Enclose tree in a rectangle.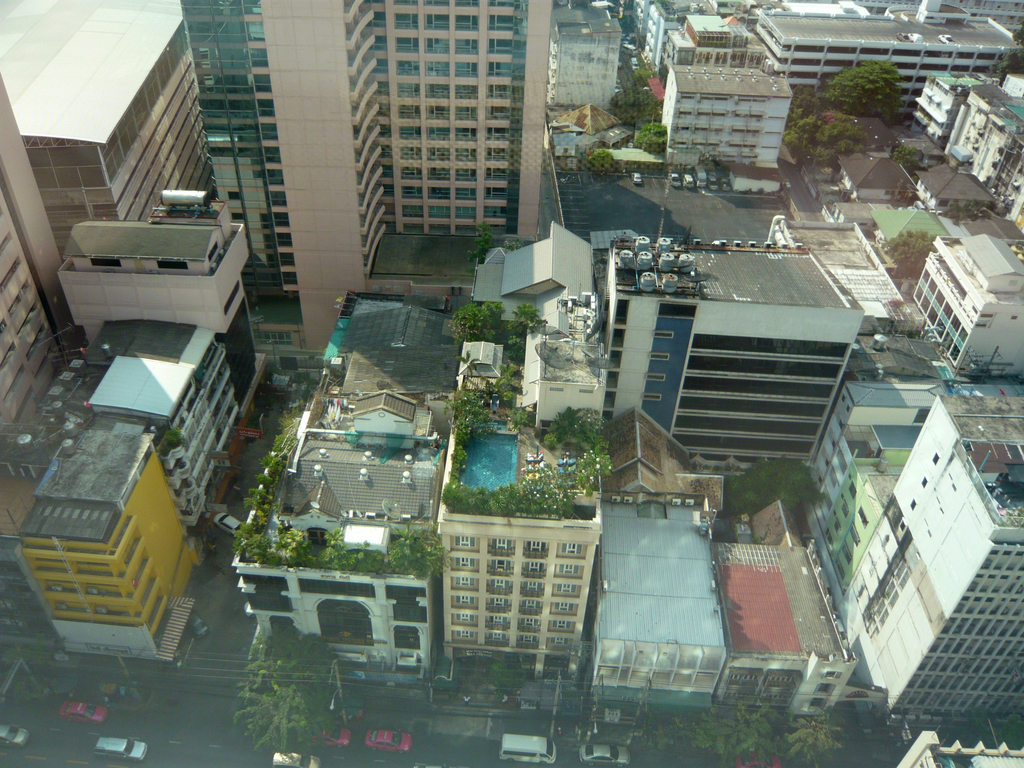
bbox(454, 349, 481, 379).
